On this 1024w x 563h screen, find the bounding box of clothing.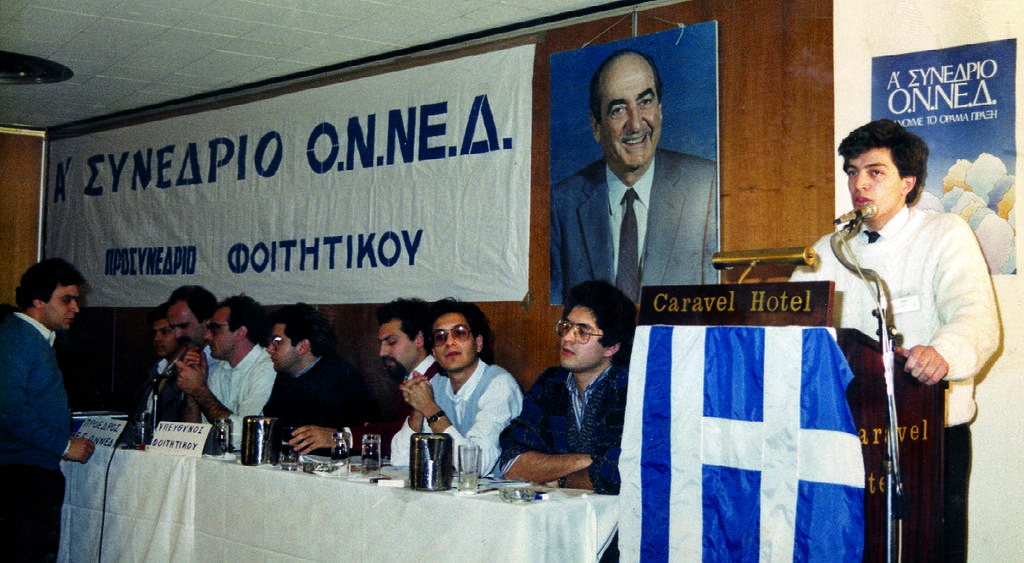
Bounding box: 251,345,361,449.
